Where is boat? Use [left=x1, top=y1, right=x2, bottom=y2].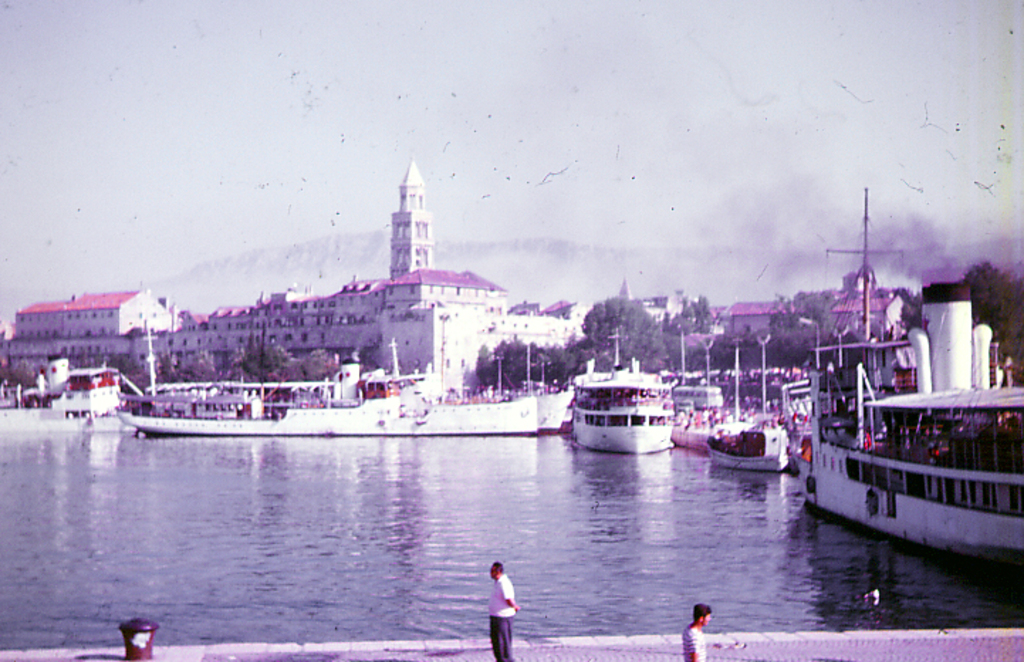
[left=111, top=338, right=570, bottom=436].
